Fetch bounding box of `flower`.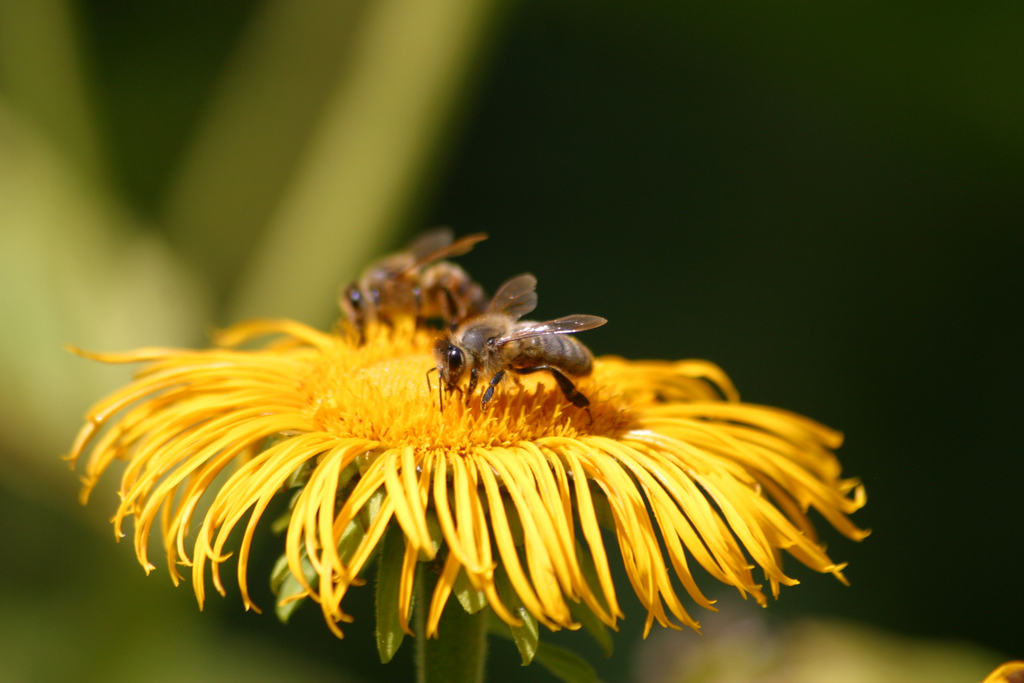
Bbox: l=51, t=231, r=922, b=658.
